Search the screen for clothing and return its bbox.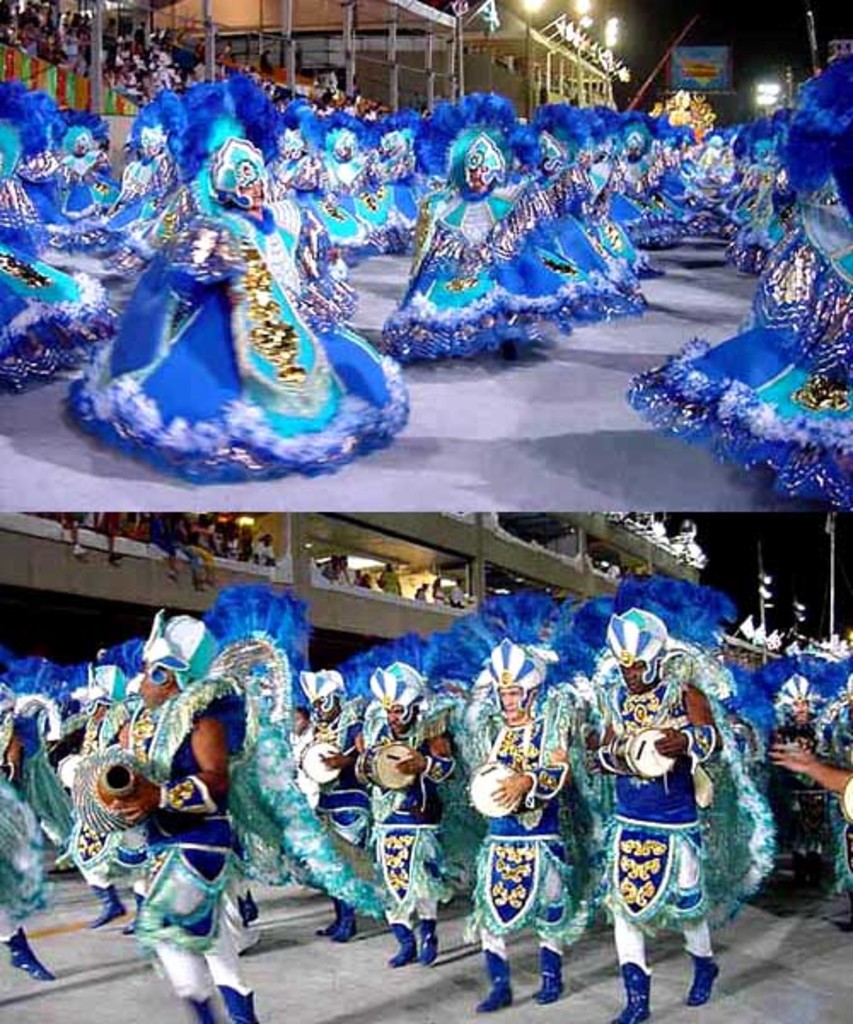
Found: l=55, t=143, r=123, b=205.
